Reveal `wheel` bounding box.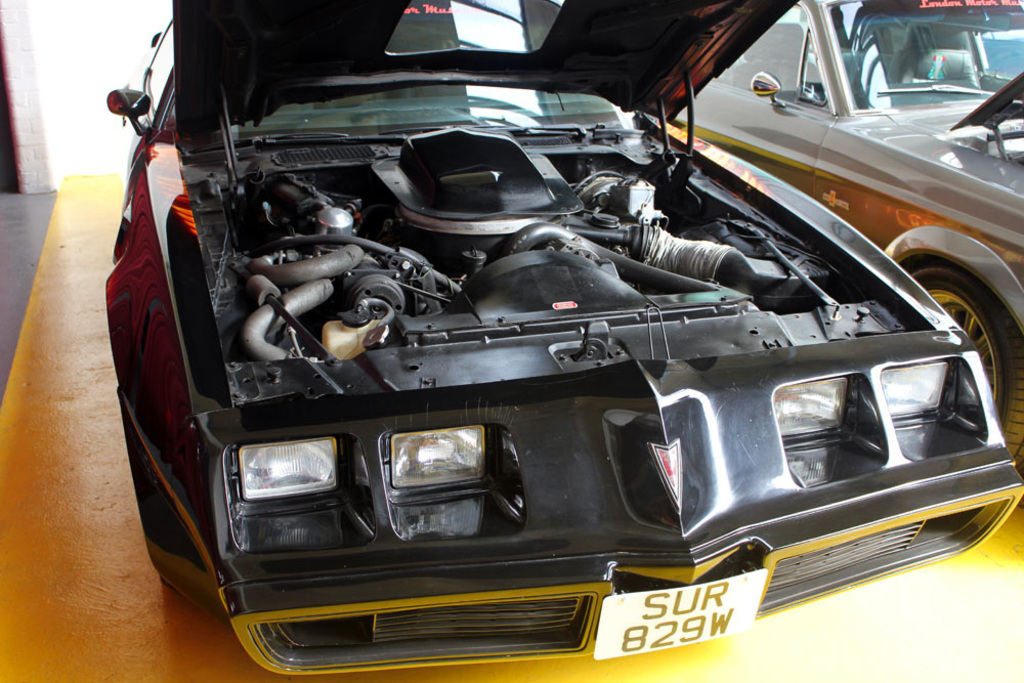
Revealed: {"left": 904, "top": 274, "right": 999, "bottom": 420}.
